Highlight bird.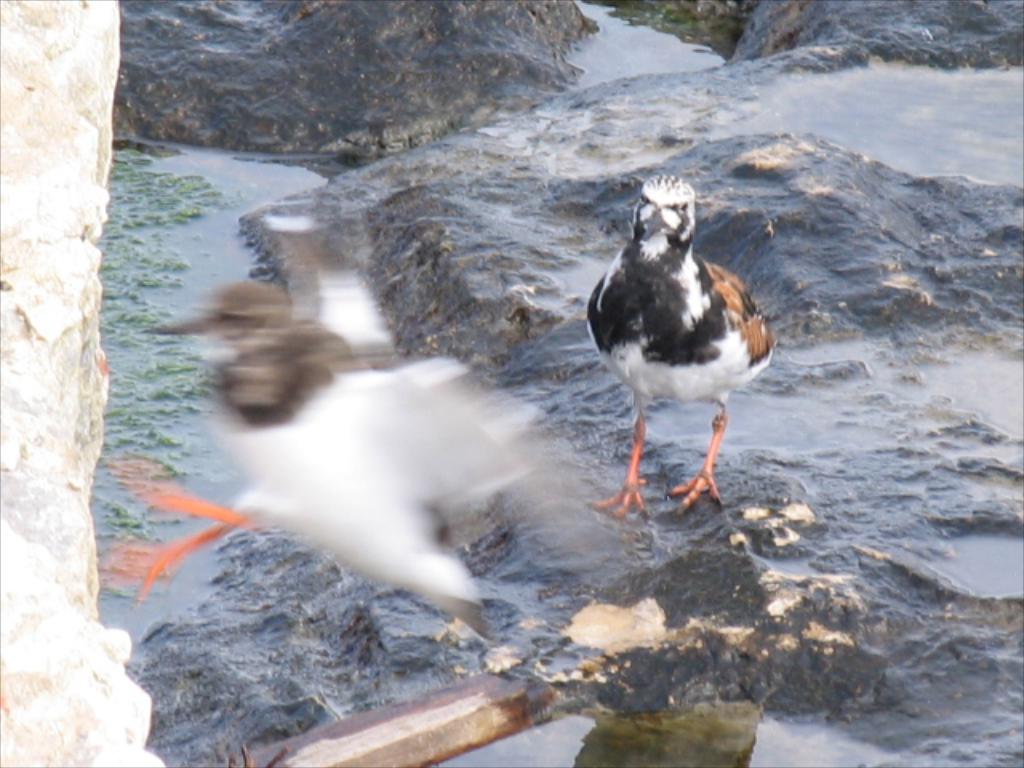
Highlighted region: box=[581, 173, 771, 528].
